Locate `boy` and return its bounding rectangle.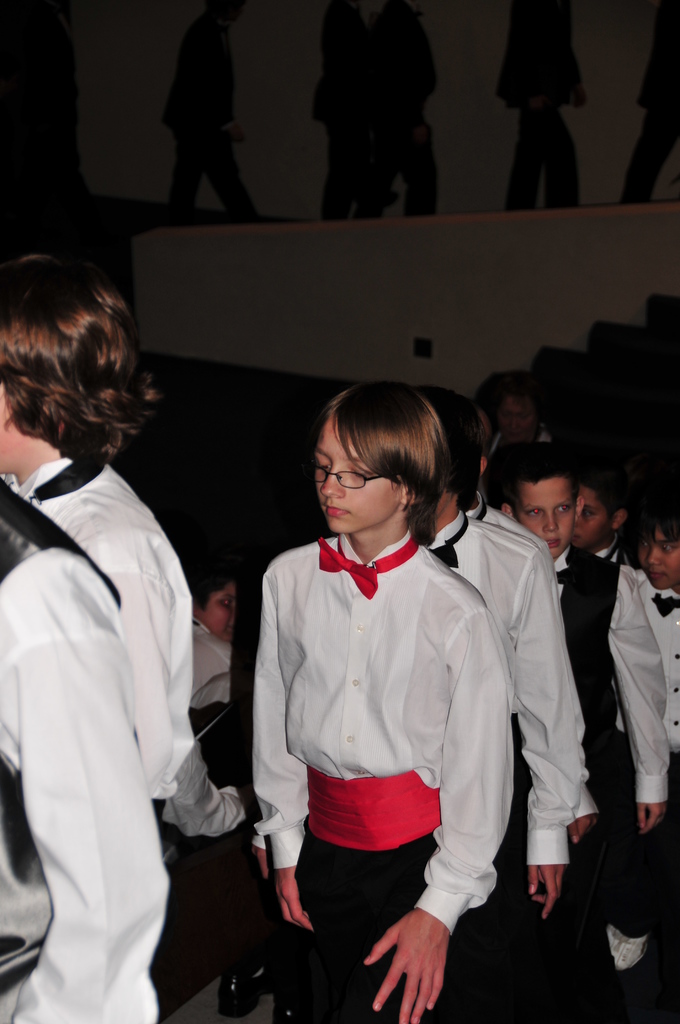
231/385/526/1007.
